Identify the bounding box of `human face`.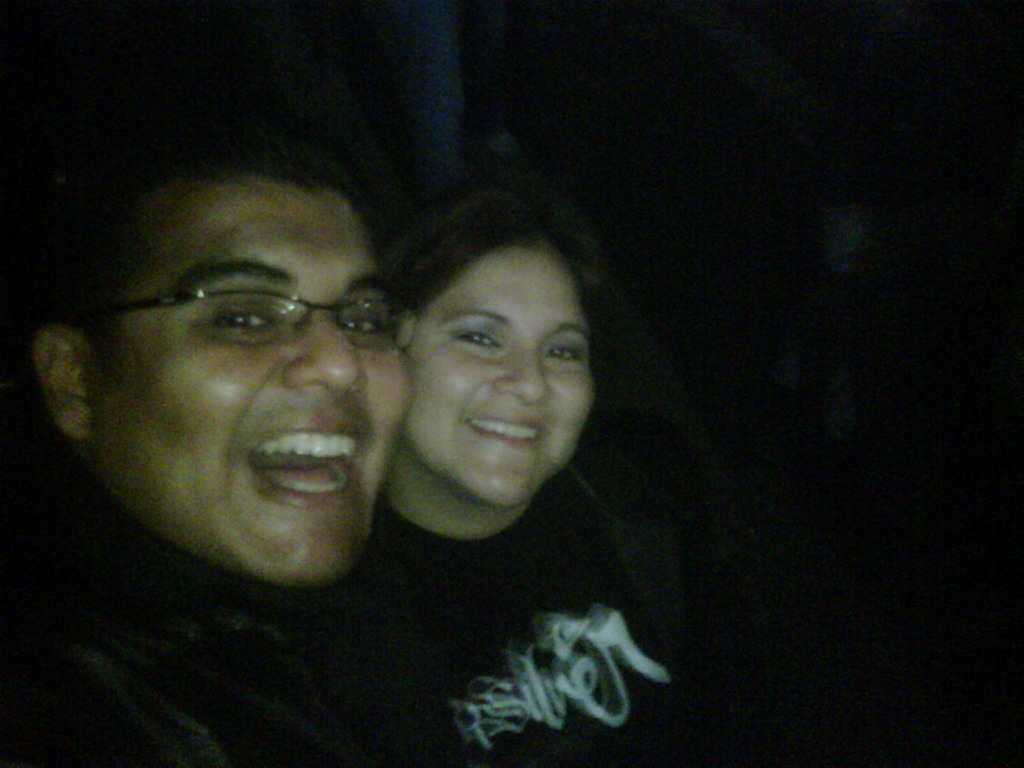
l=401, t=248, r=594, b=512.
